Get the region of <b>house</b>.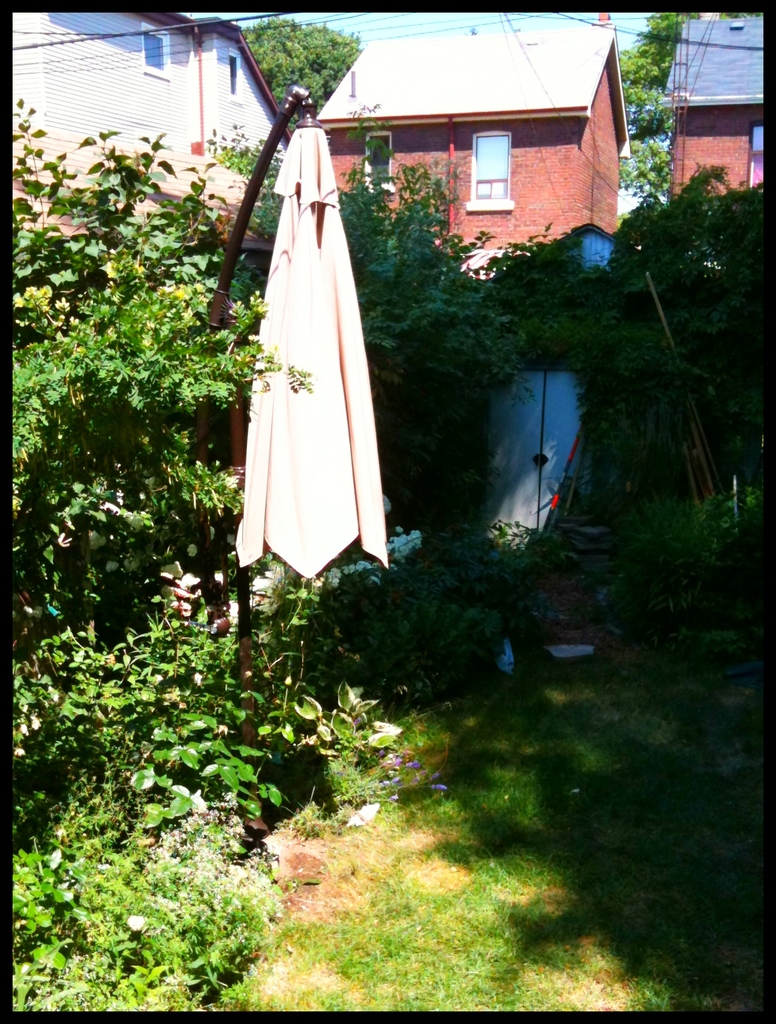
[x1=26, y1=6, x2=295, y2=280].
